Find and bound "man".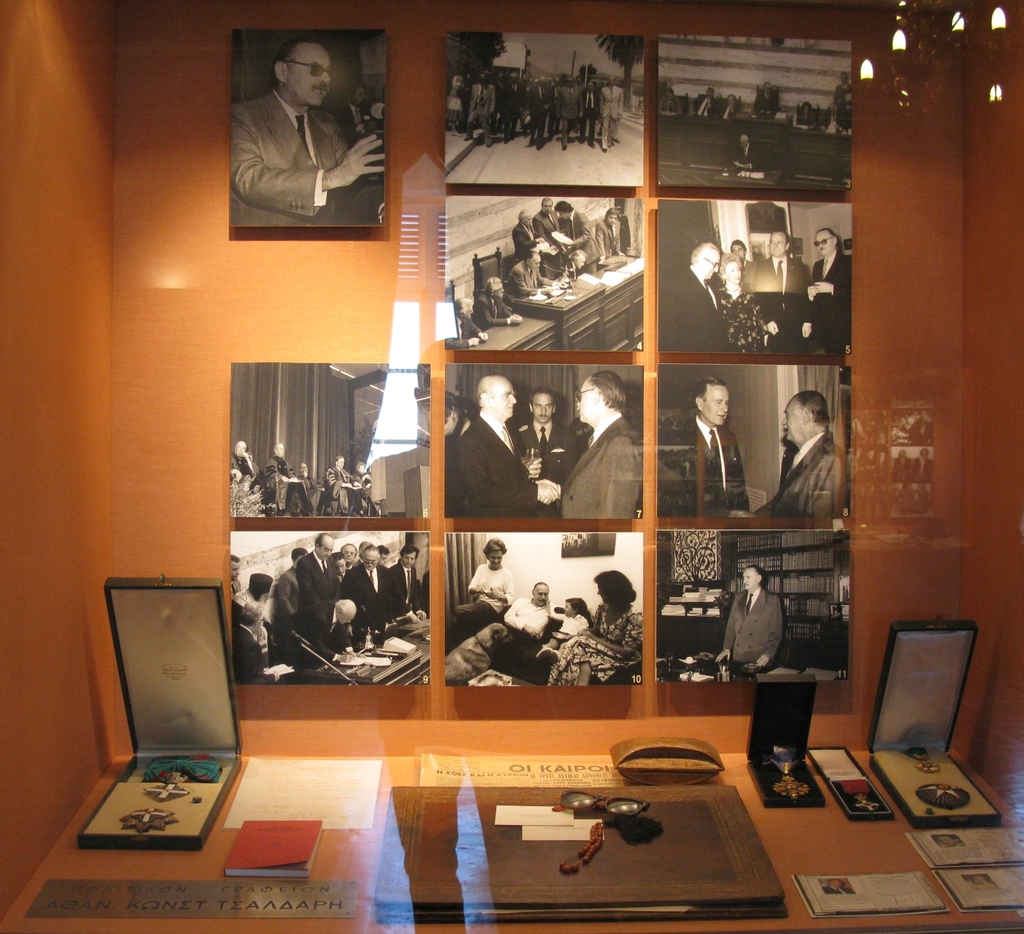
Bound: pyautogui.locateOnScreen(660, 367, 758, 520).
